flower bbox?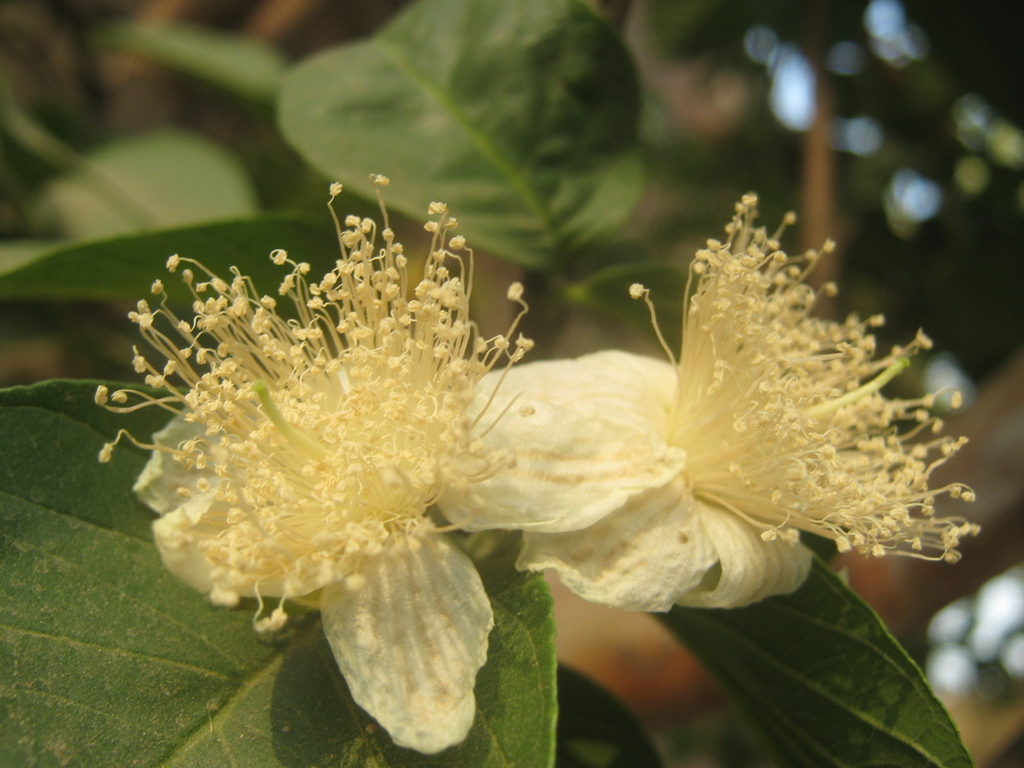
BBox(120, 153, 953, 707)
